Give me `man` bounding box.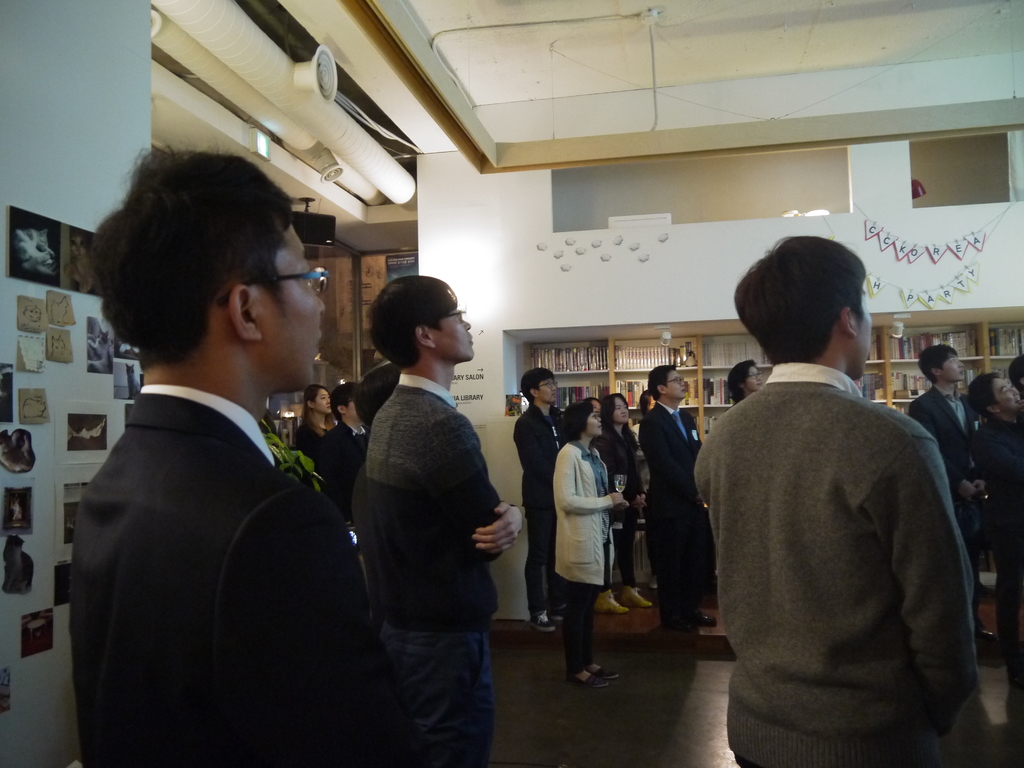
(x1=639, y1=366, x2=715, y2=628).
